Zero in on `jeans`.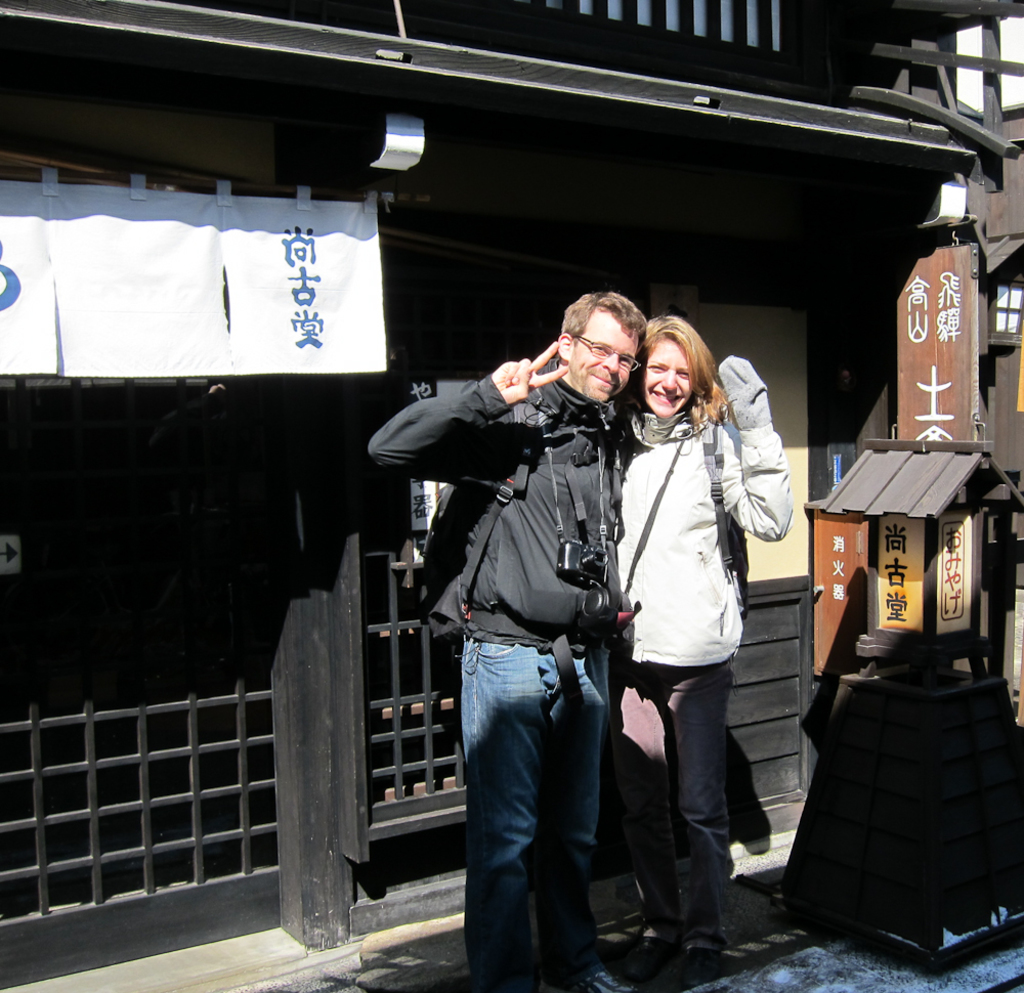
Zeroed in: l=453, t=635, r=612, b=985.
